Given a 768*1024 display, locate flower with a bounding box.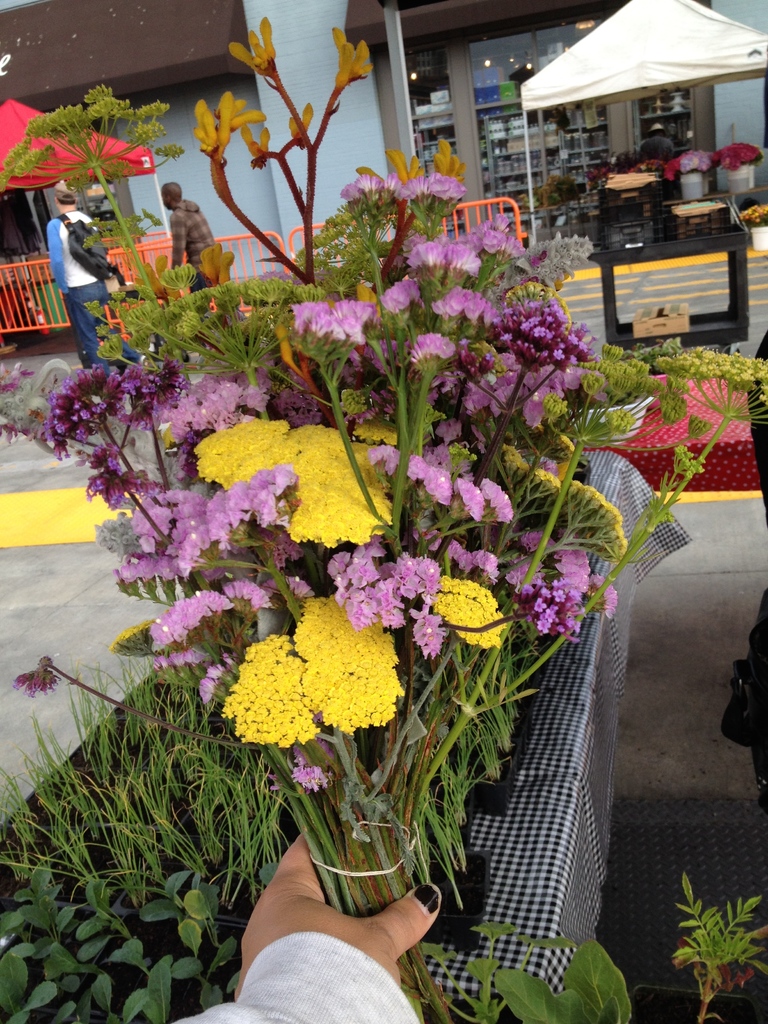
Located: 376,225,392,252.
